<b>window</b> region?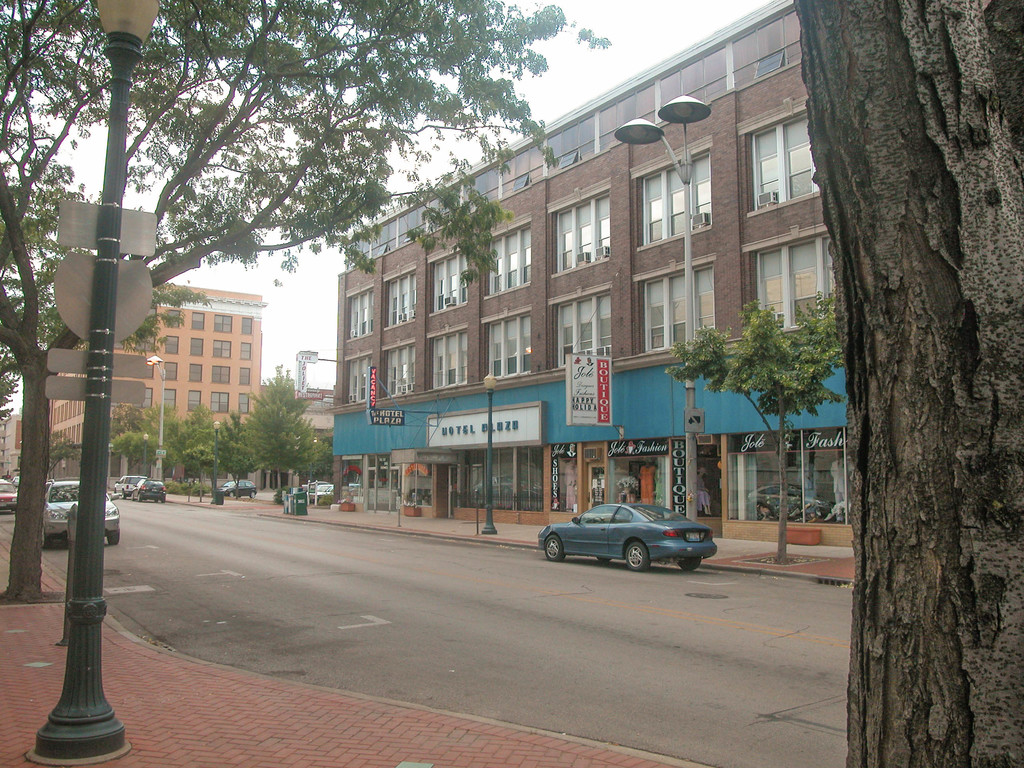
(left=381, top=338, right=412, bottom=395)
